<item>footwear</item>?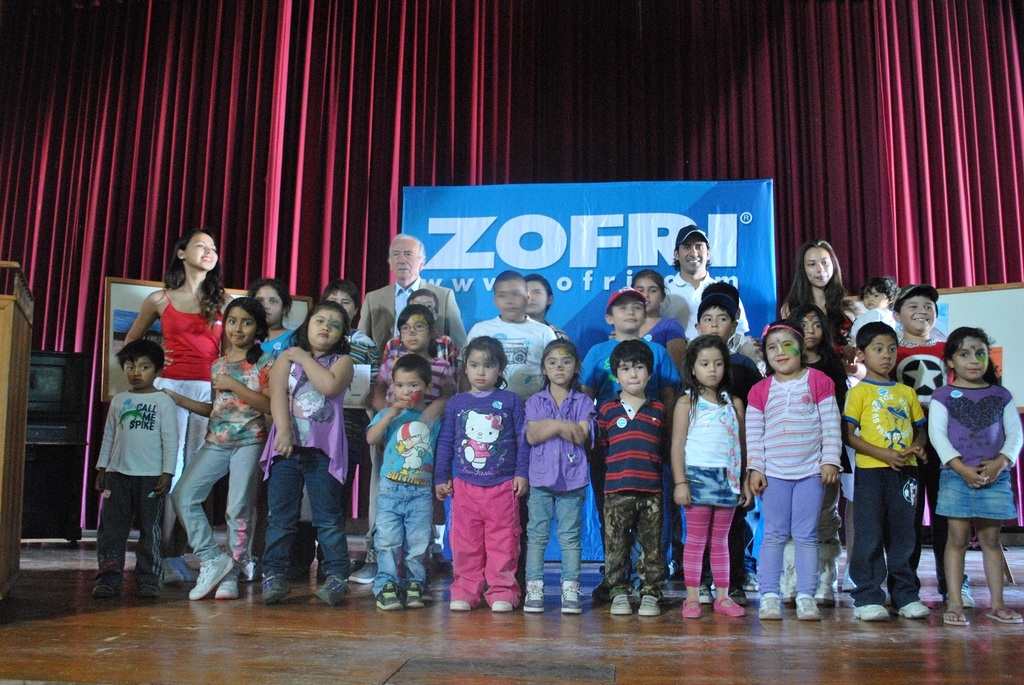
select_region(984, 606, 1022, 622)
